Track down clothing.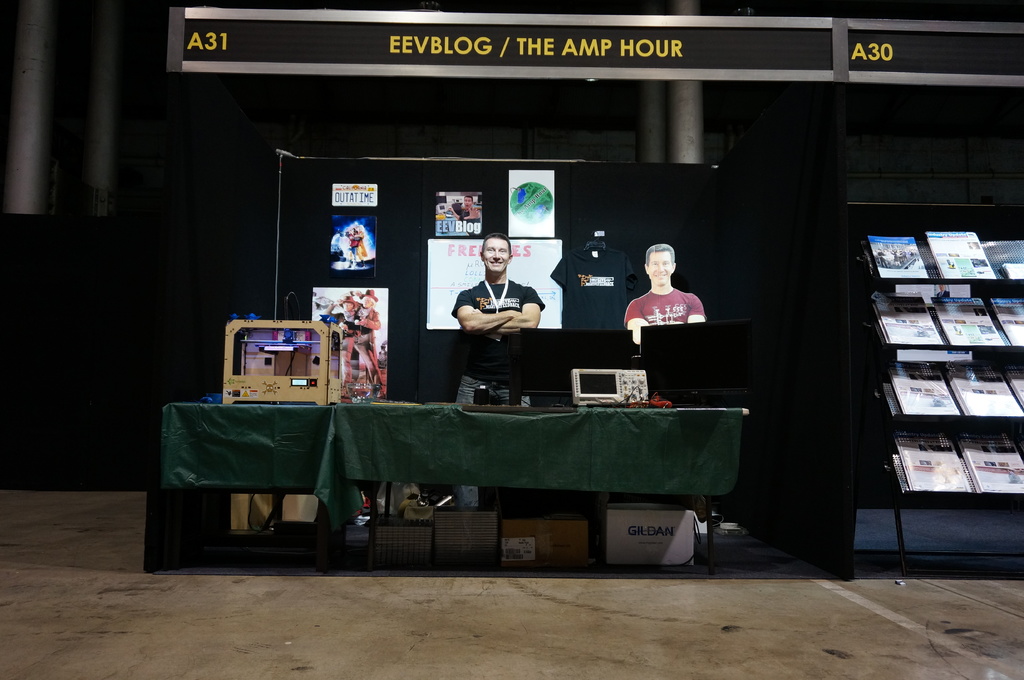
Tracked to region(552, 242, 636, 328).
